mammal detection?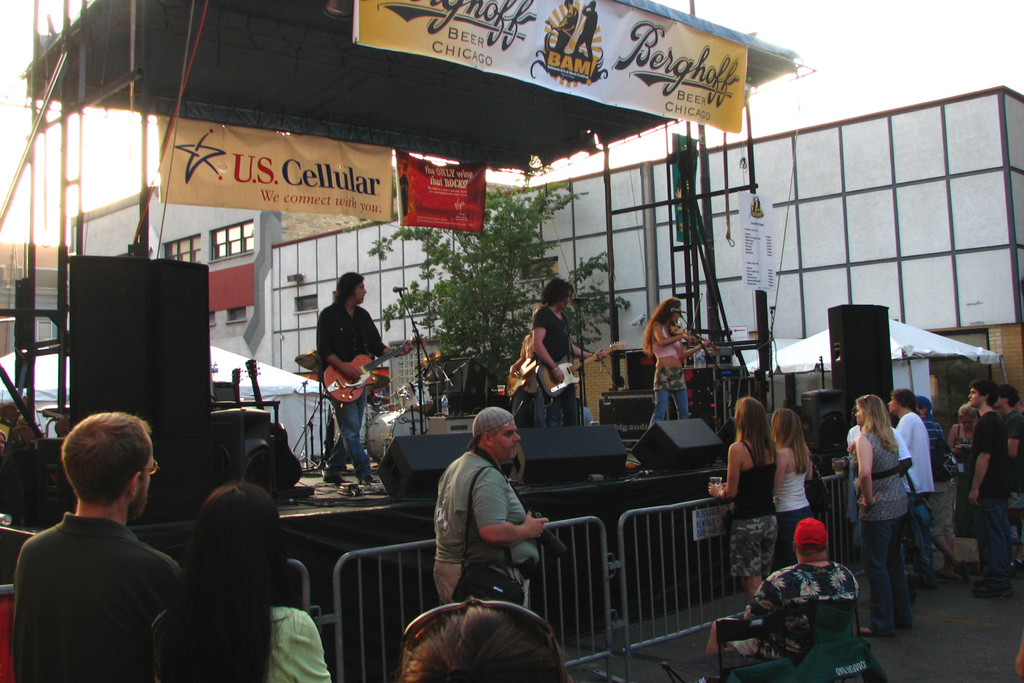
[769,404,815,564]
